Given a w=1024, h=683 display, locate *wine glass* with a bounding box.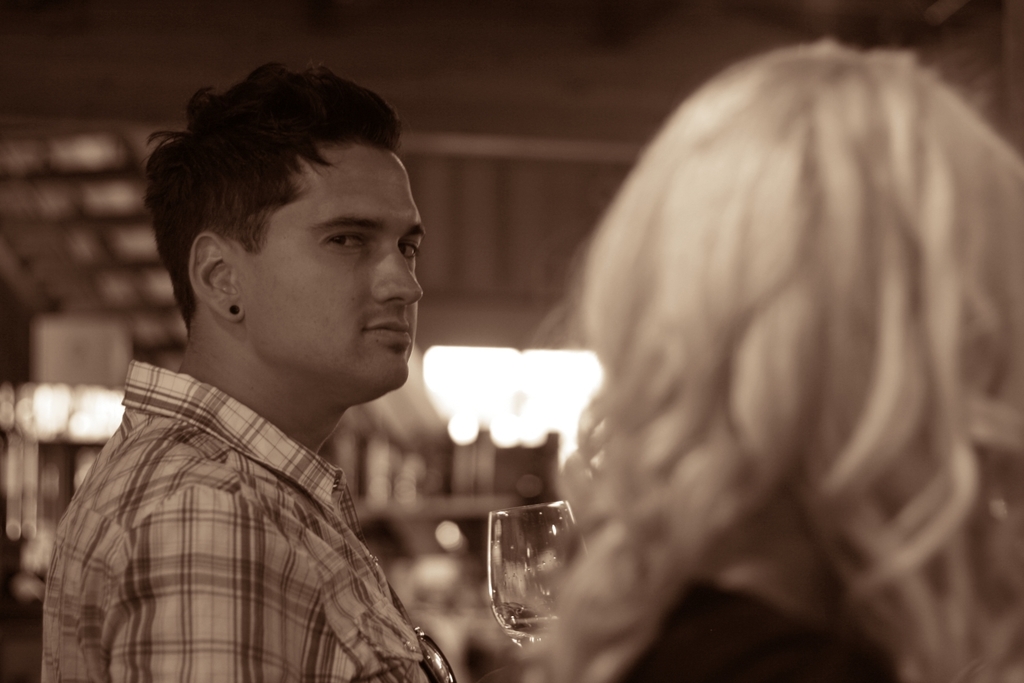
Located: x1=491 y1=501 x2=593 y2=652.
